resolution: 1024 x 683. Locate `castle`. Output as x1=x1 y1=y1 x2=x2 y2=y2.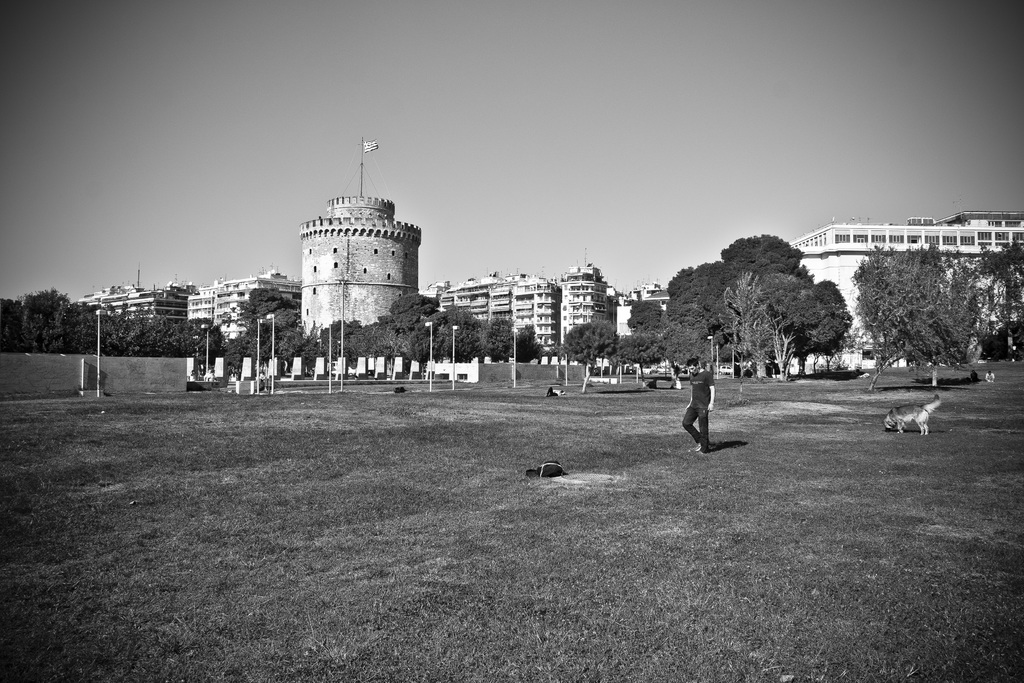
x1=282 y1=136 x2=454 y2=386.
